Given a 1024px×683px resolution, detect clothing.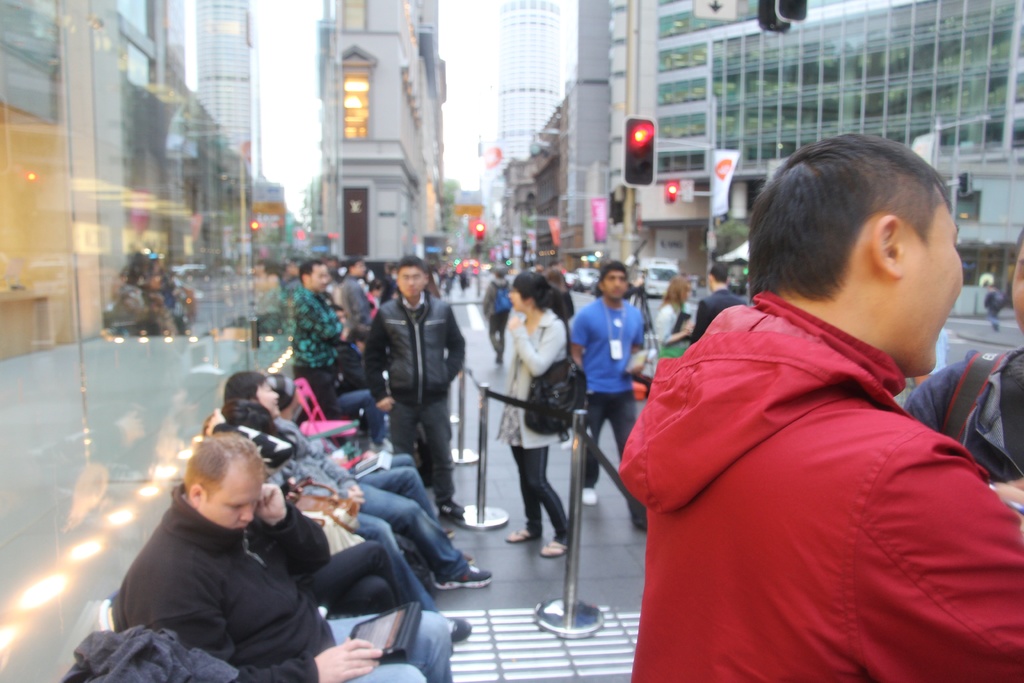
692:288:751:334.
